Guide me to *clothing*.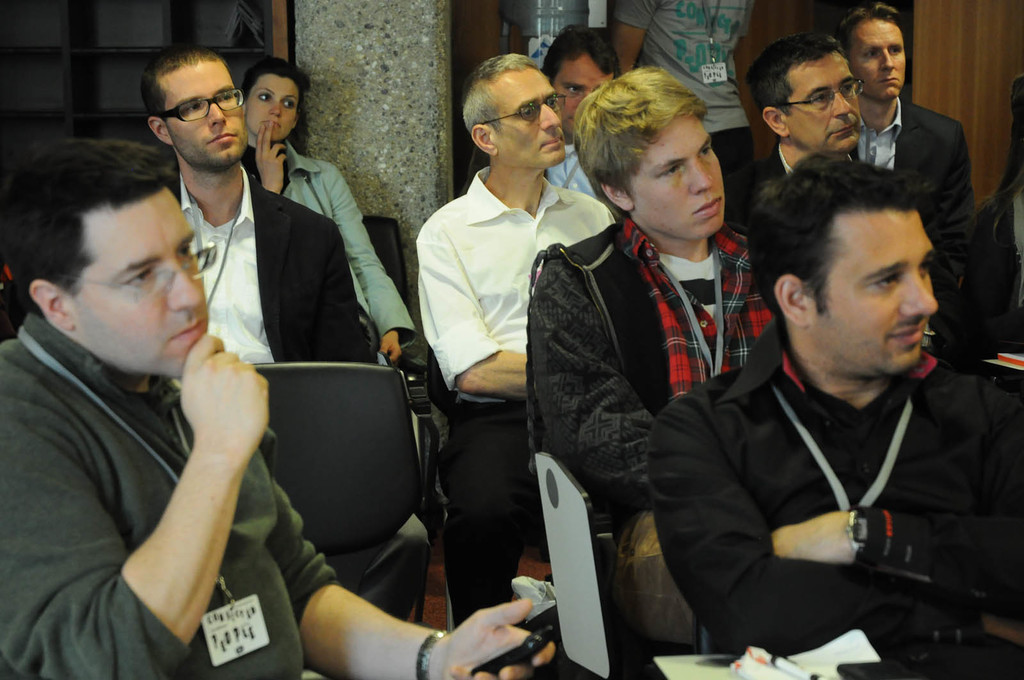
Guidance: rect(164, 159, 381, 368).
